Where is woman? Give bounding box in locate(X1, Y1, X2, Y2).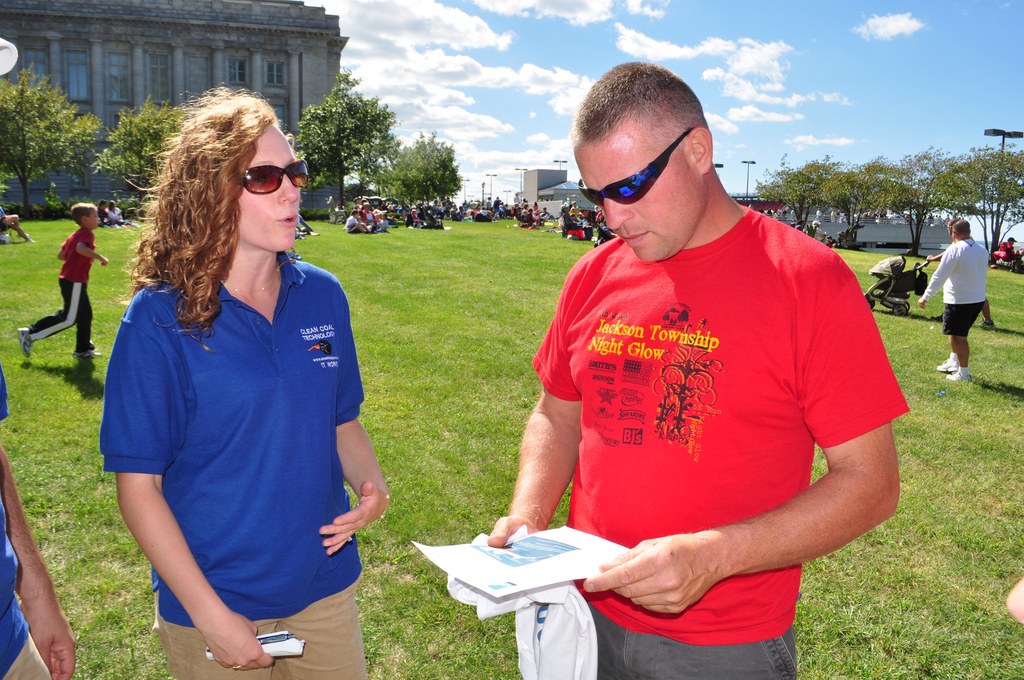
locate(529, 200, 541, 208).
